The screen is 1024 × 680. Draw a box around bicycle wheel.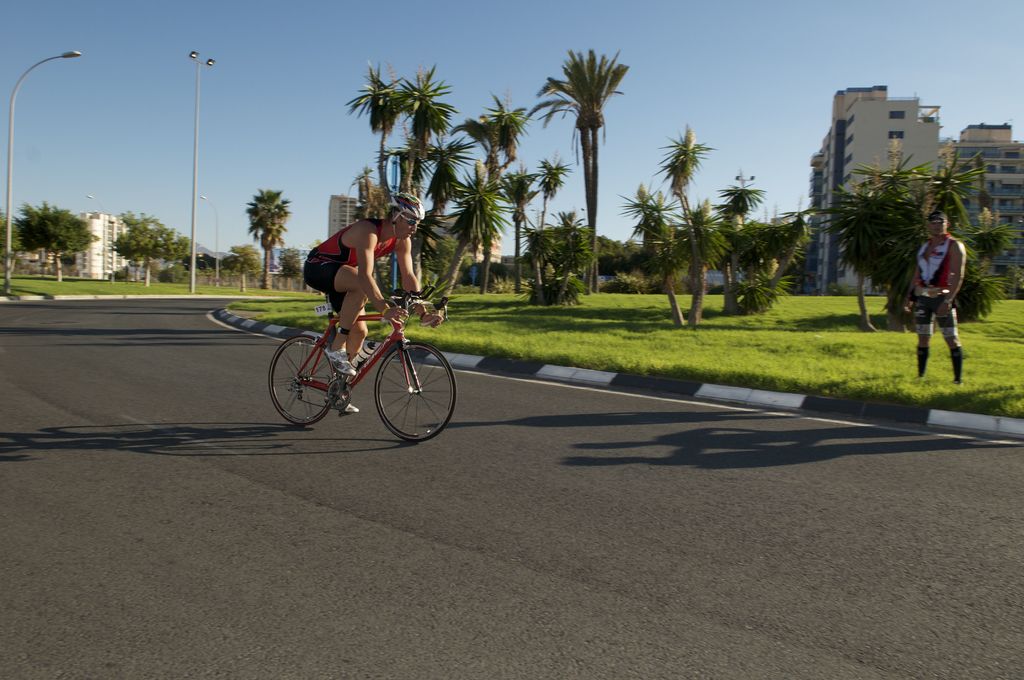
[270, 337, 326, 426].
